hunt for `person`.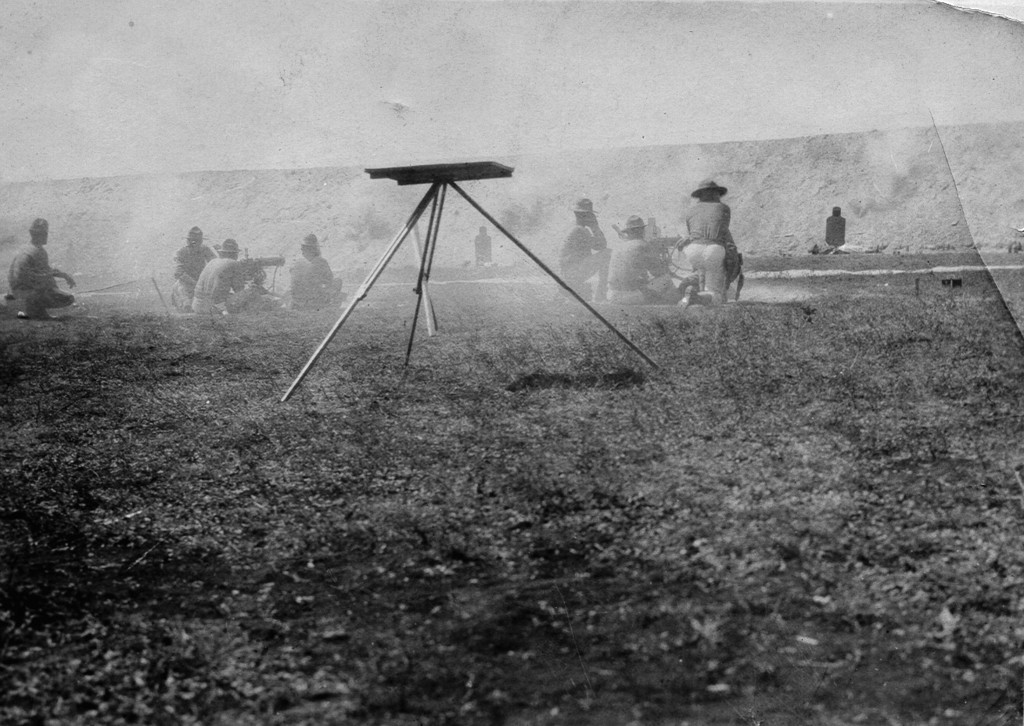
Hunted down at 8/219/75/319.
